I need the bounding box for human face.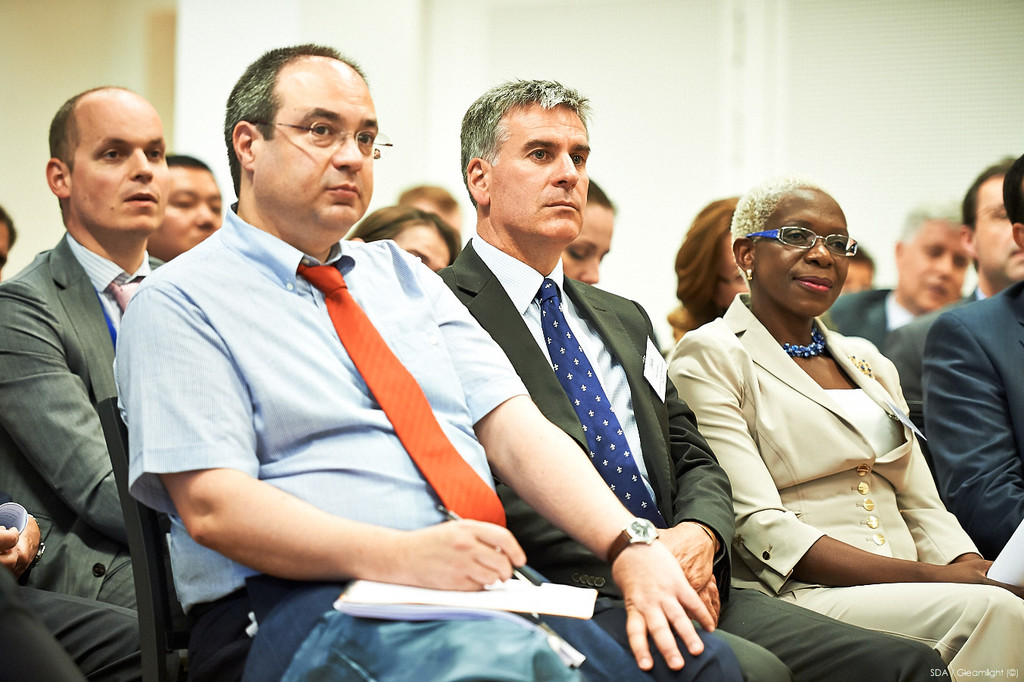
Here it is: l=971, t=174, r=1022, b=277.
